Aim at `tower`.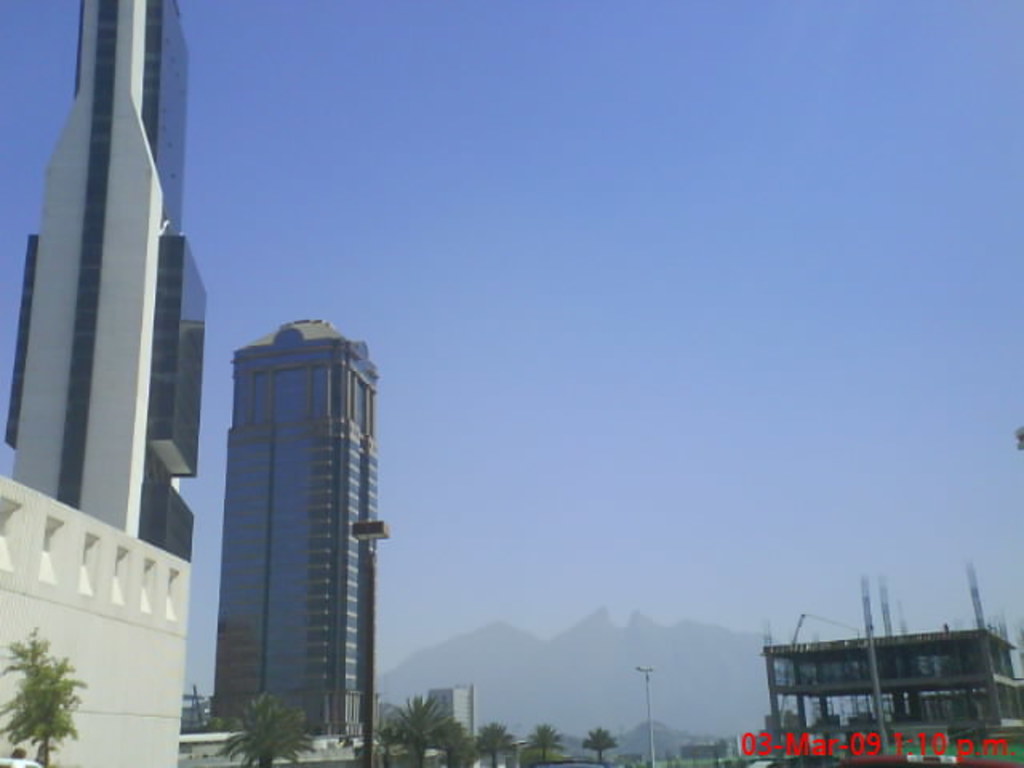
Aimed at <region>173, 331, 402, 742</region>.
